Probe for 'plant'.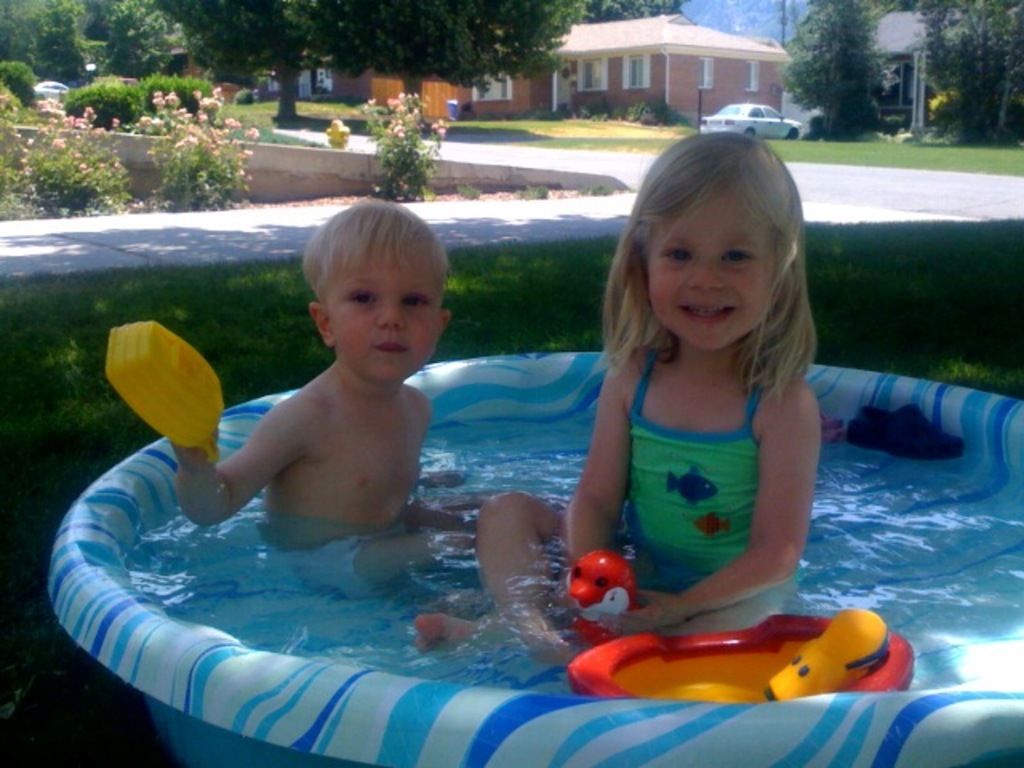
Probe result: [x1=520, y1=182, x2=552, y2=203].
